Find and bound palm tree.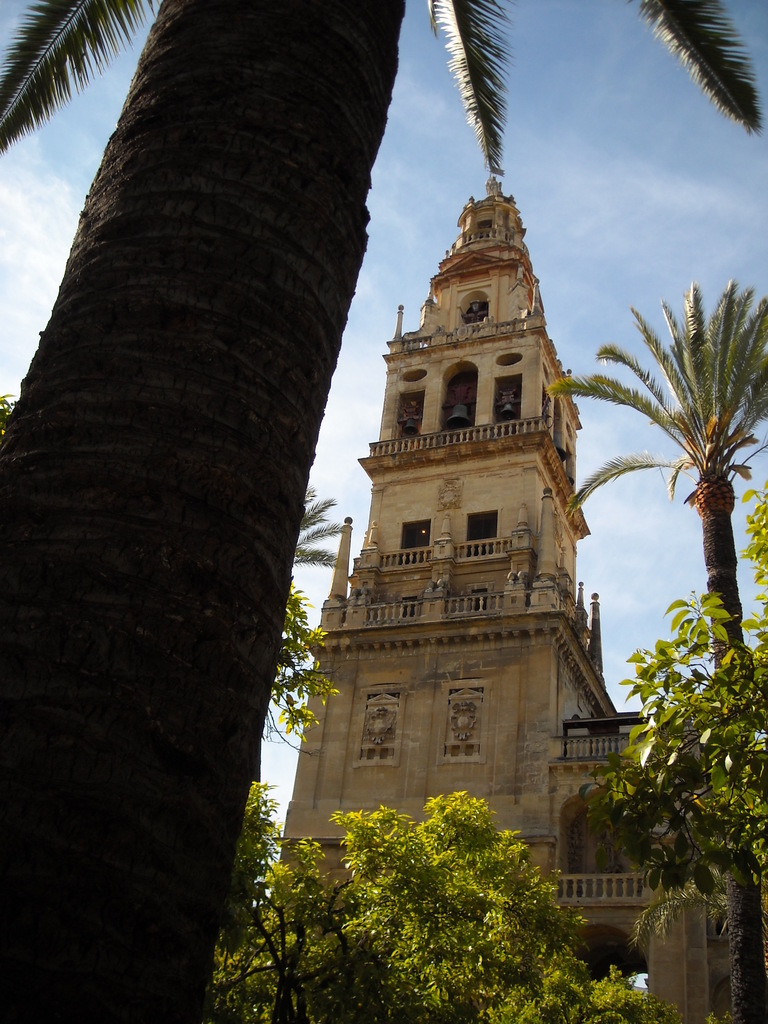
Bound: bbox(0, 0, 767, 1023).
